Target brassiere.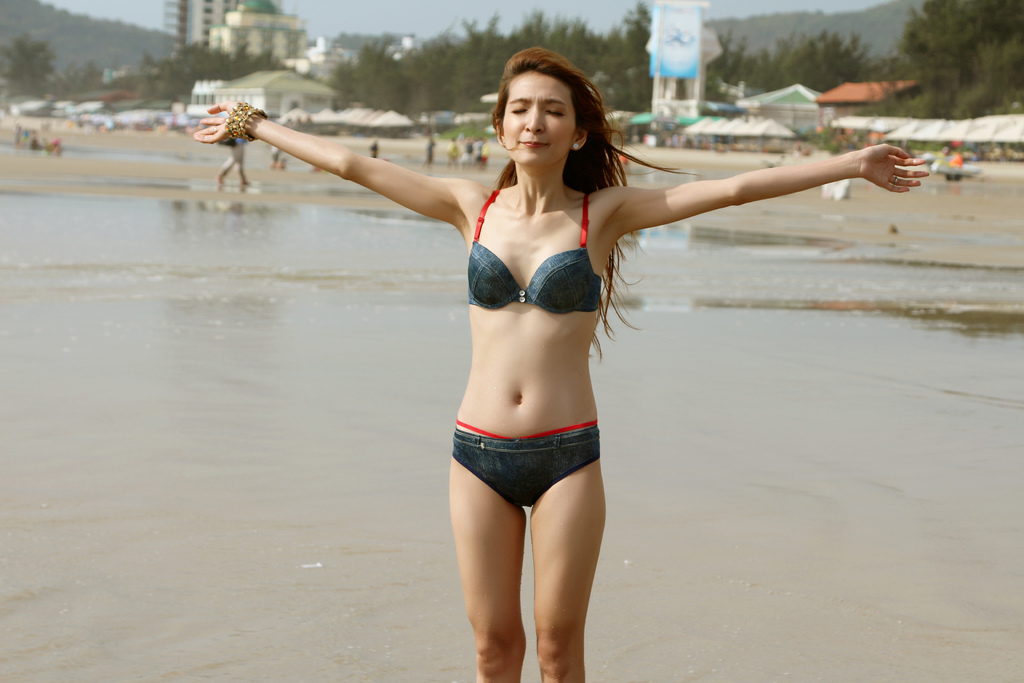
Target region: detection(455, 175, 614, 340).
